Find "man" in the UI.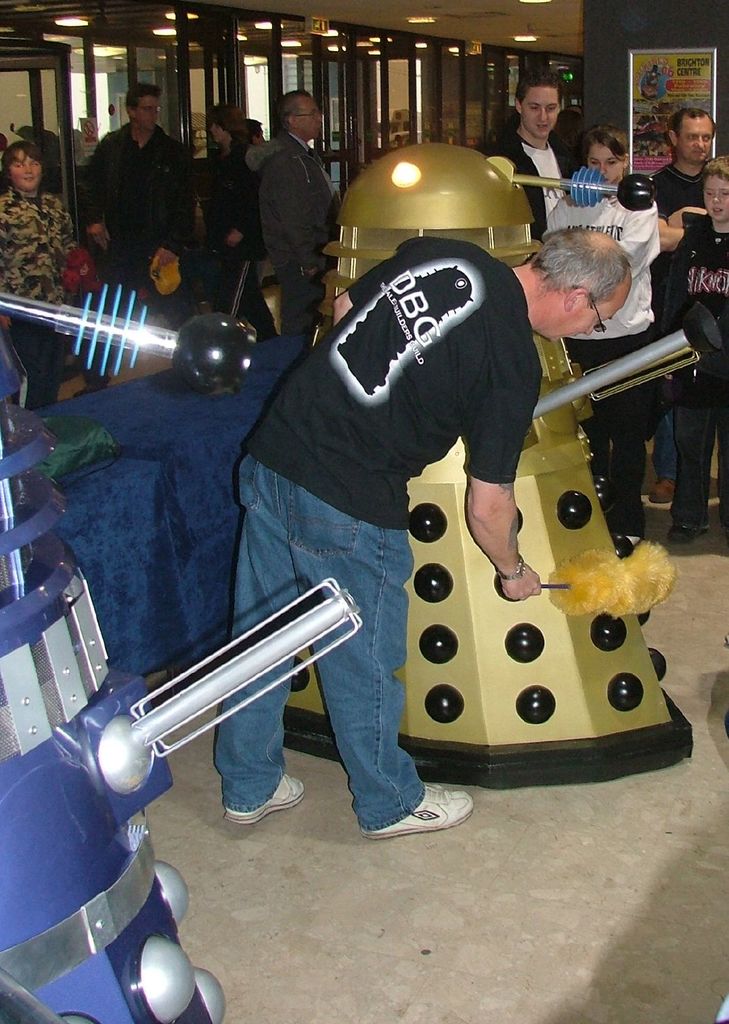
UI element at Rect(243, 119, 271, 143).
